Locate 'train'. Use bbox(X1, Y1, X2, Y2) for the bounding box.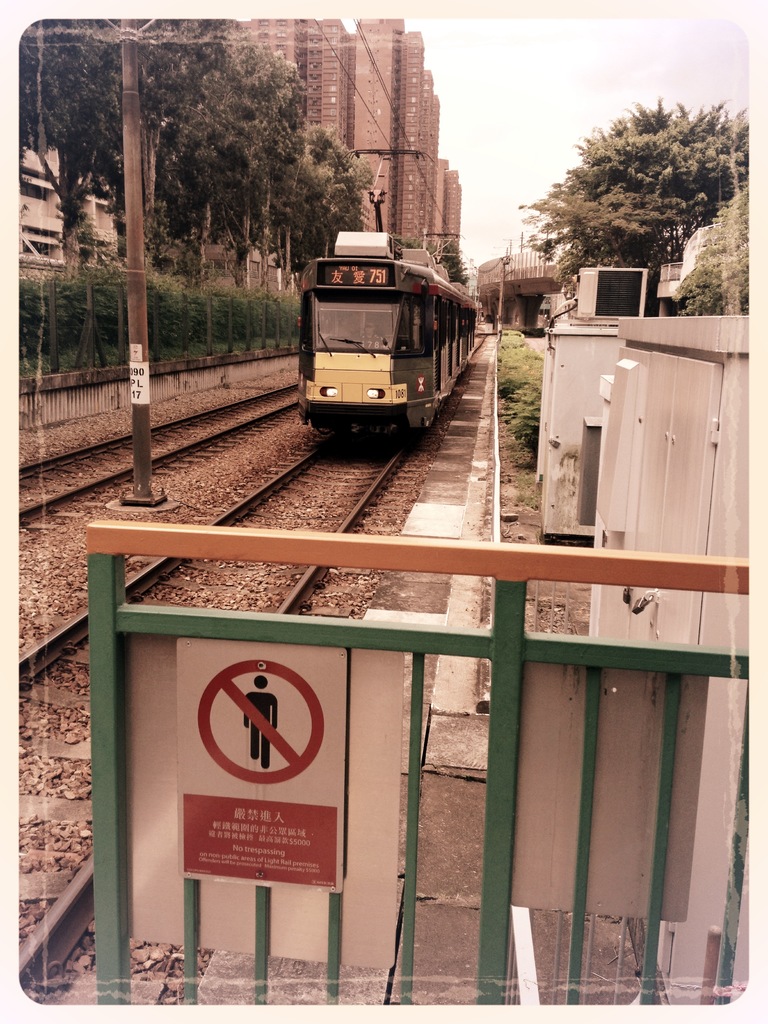
bbox(301, 232, 479, 445).
